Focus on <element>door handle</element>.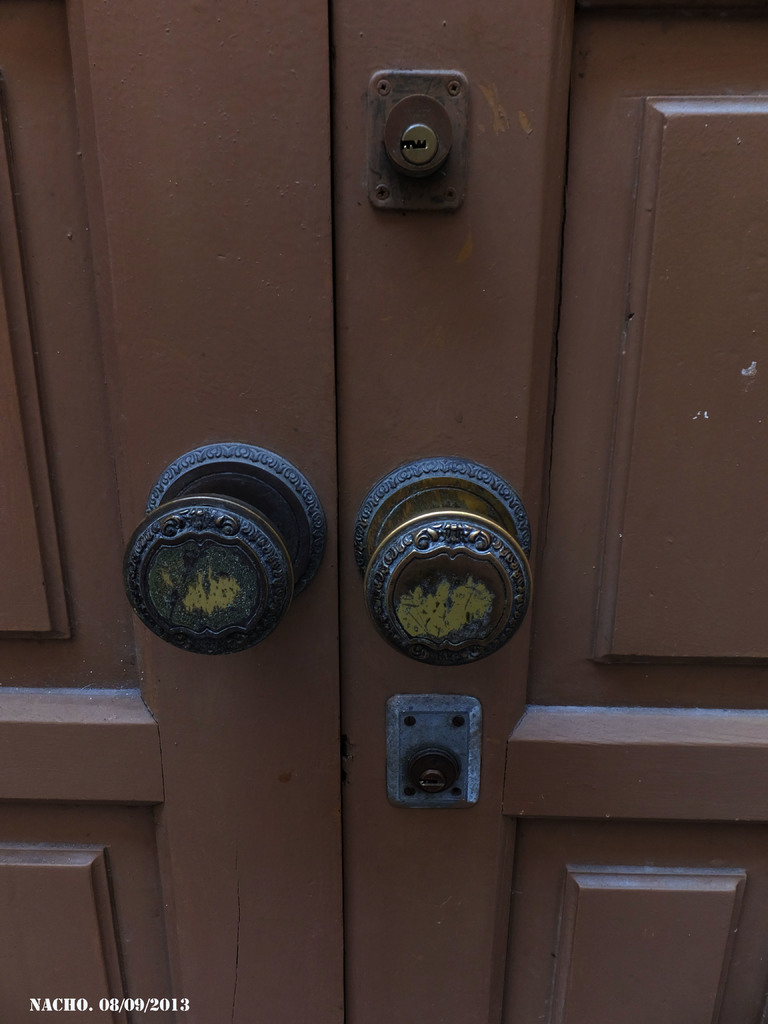
Focused at 354, 454, 533, 668.
